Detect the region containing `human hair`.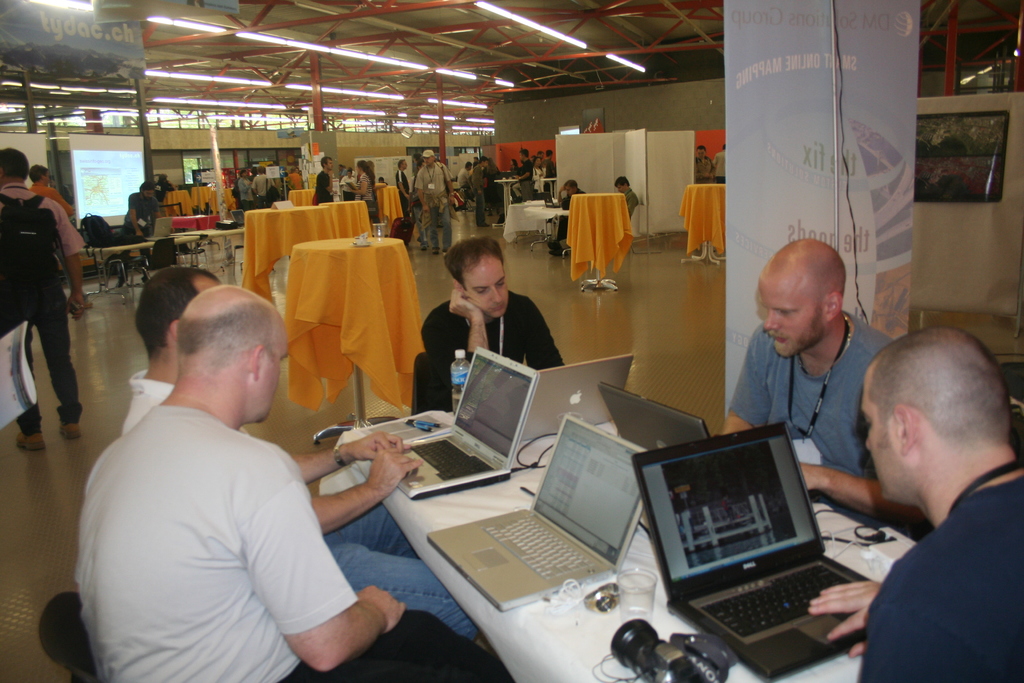
box=[613, 176, 630, 185].
